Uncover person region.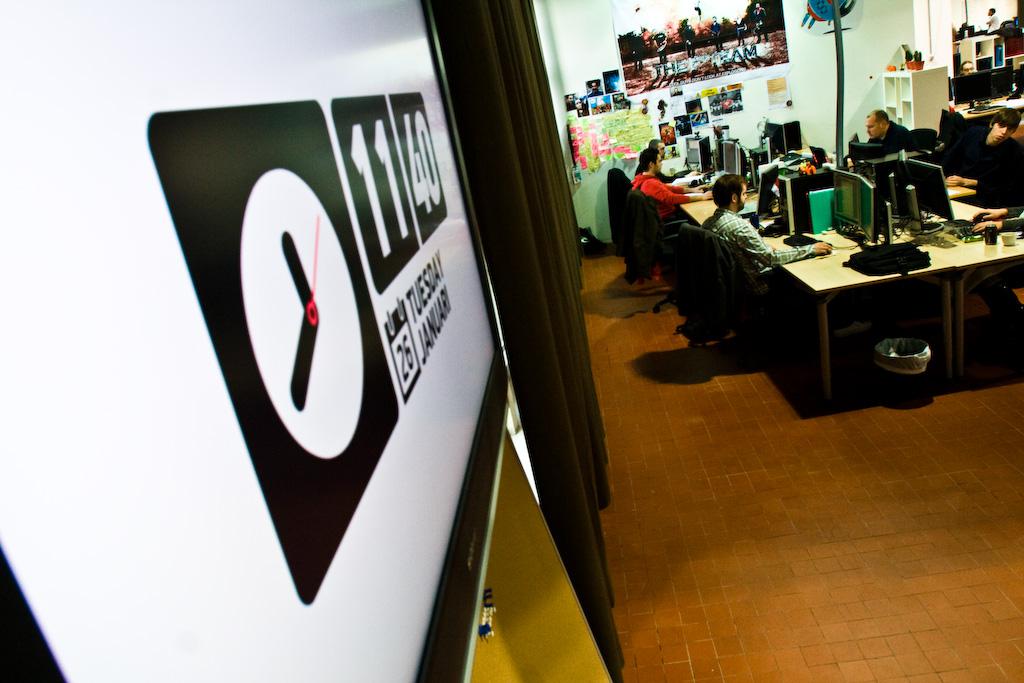
Uncovered: [926, 103, 1021, 211].
